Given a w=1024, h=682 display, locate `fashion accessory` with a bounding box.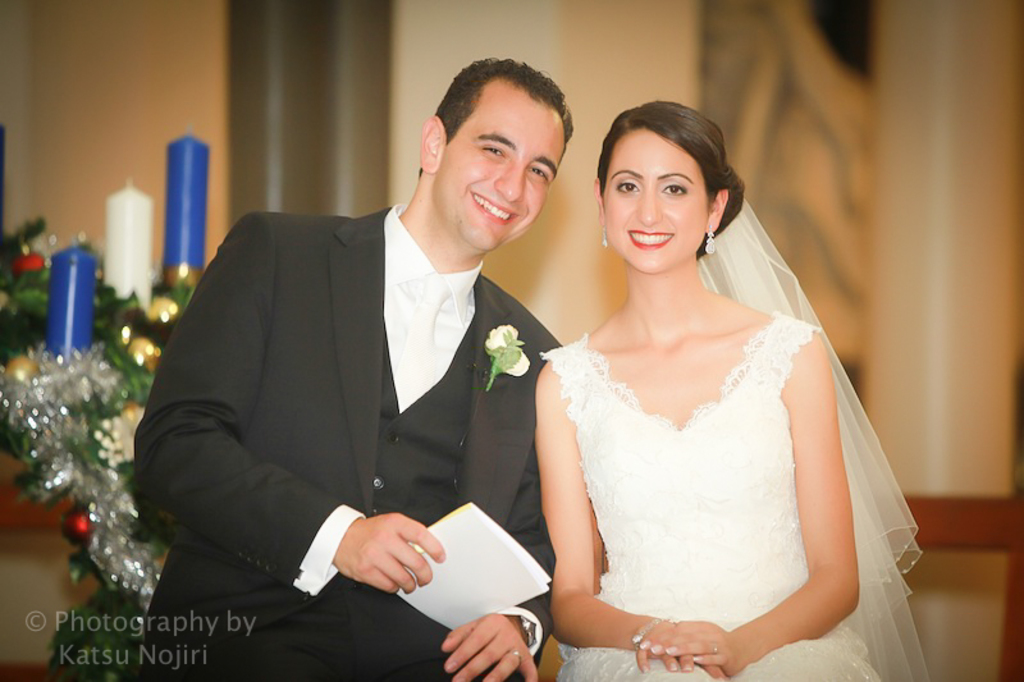
Located: x1=598, y1=221, x2=605, y2=251.
